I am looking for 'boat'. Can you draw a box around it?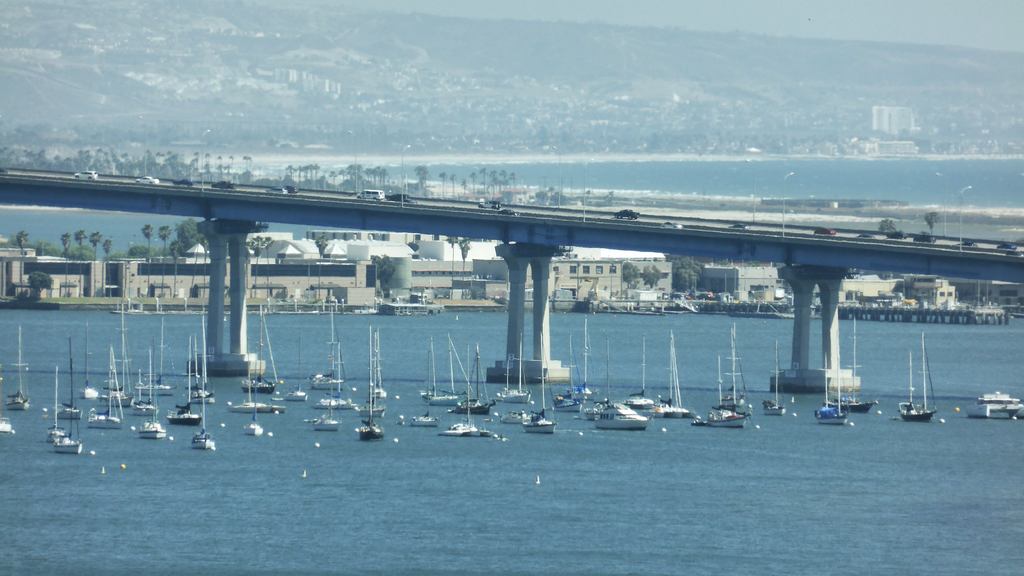
Sure, the bounding box is box=[228, 379, 284, 414].
